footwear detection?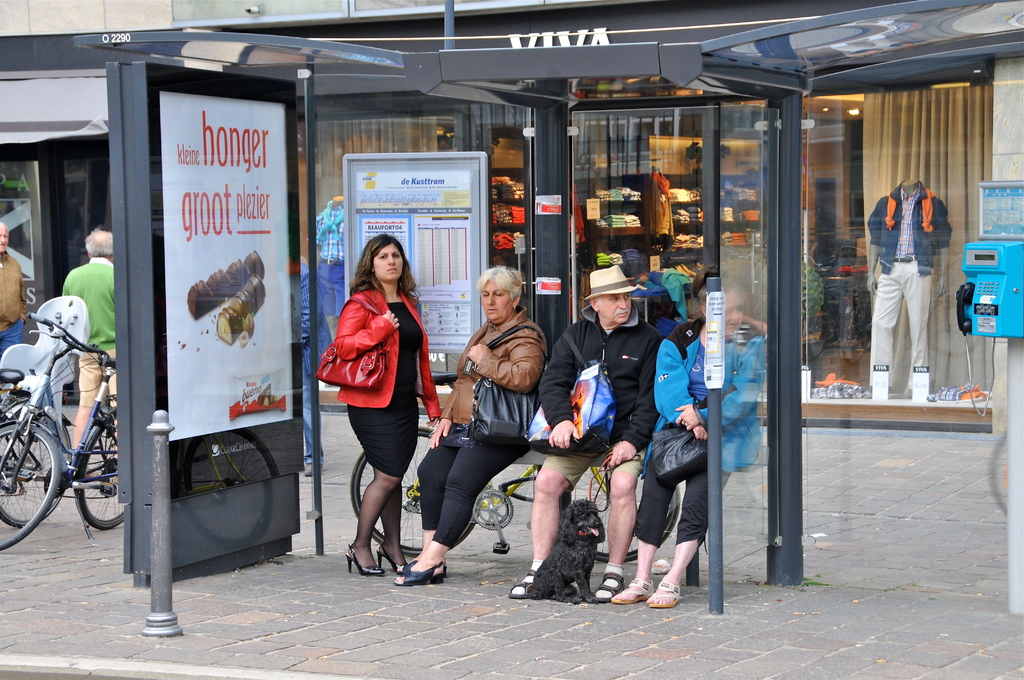
detection(597, 571, 625, 604)
